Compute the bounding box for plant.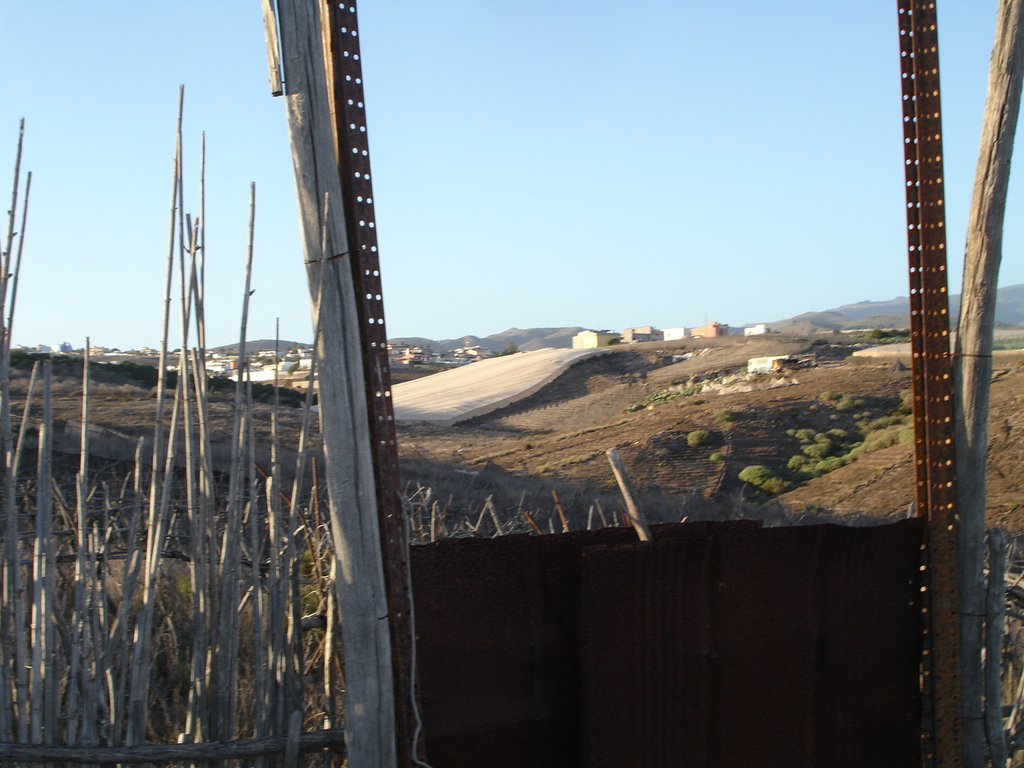
x1=992, y1=334, x2=1023, y2=350.
